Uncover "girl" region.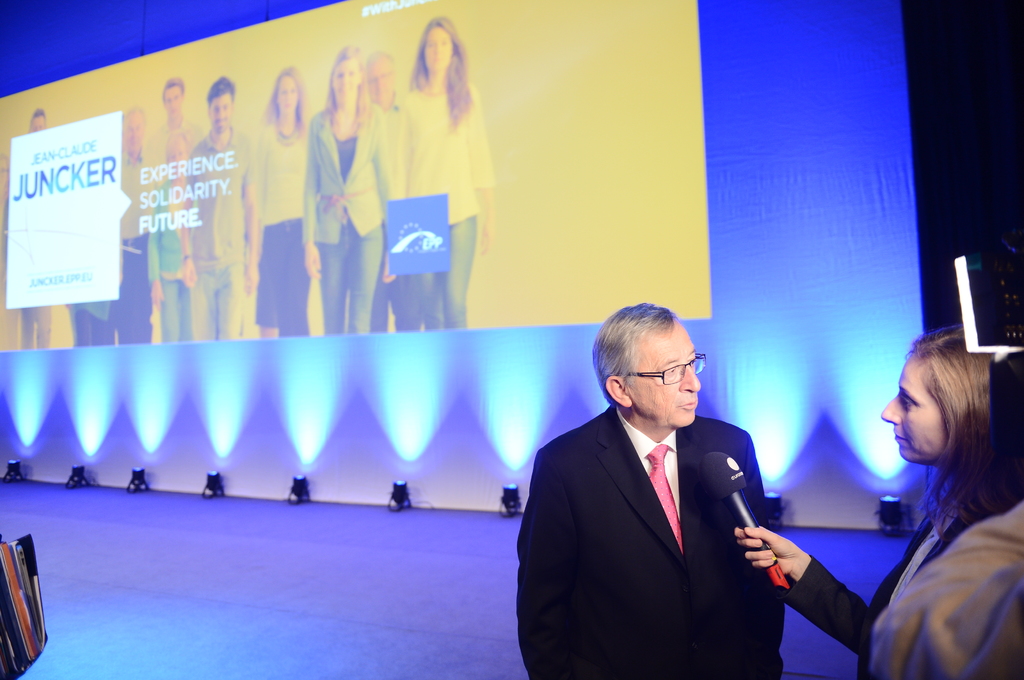
Uncovered: 251 63 311 337.
